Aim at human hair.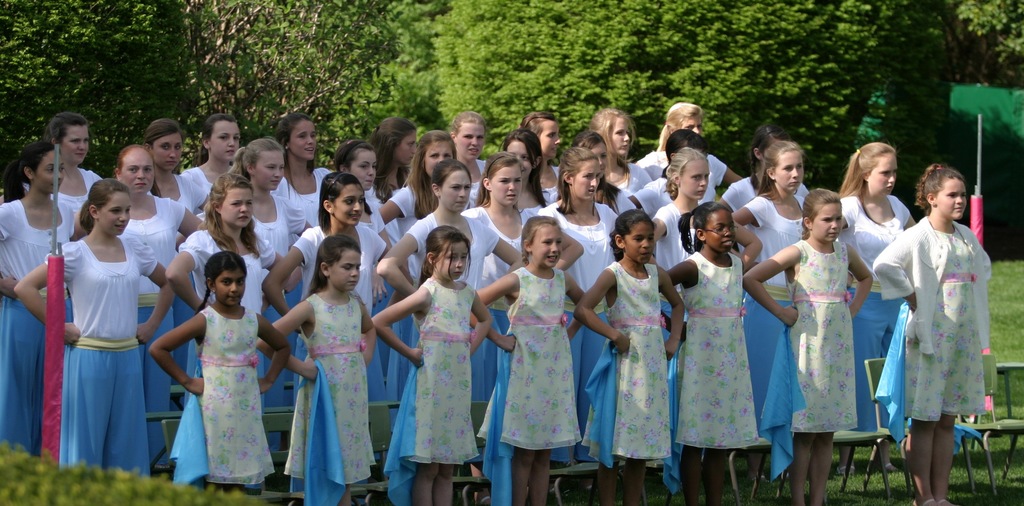
Aimed at (x1=0, y1=141, x2=67, y2=205).
